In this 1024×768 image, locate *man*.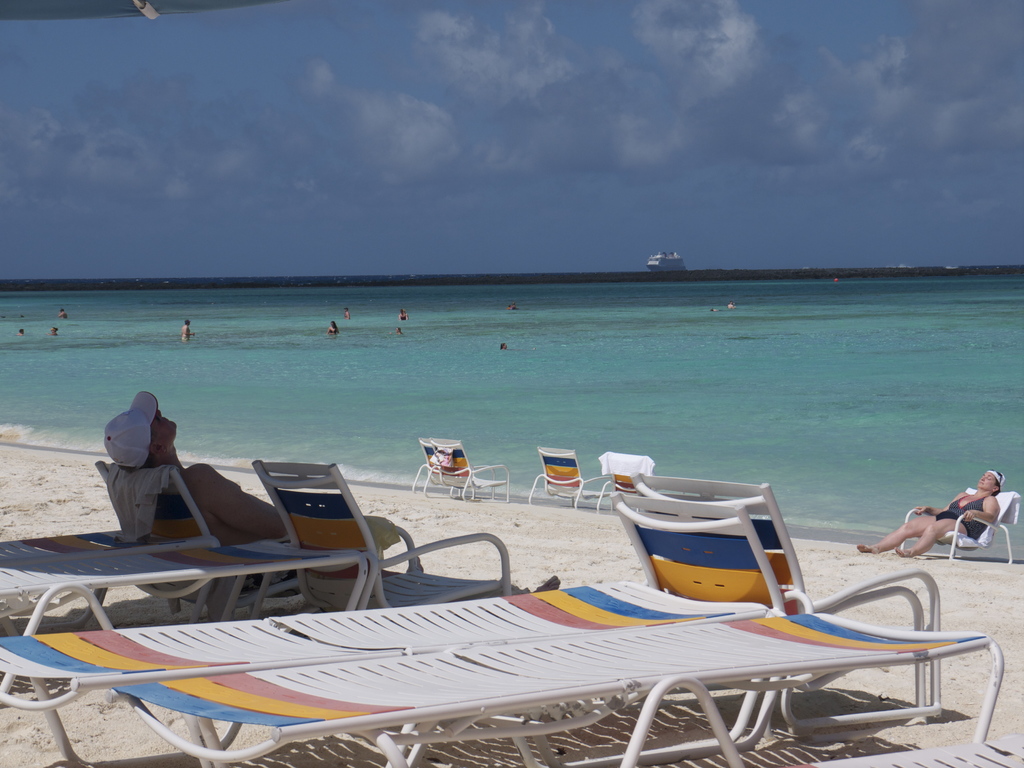
Bounding box: {"left": 15, "top": 328, "right": 25, "bottom": 337}.
